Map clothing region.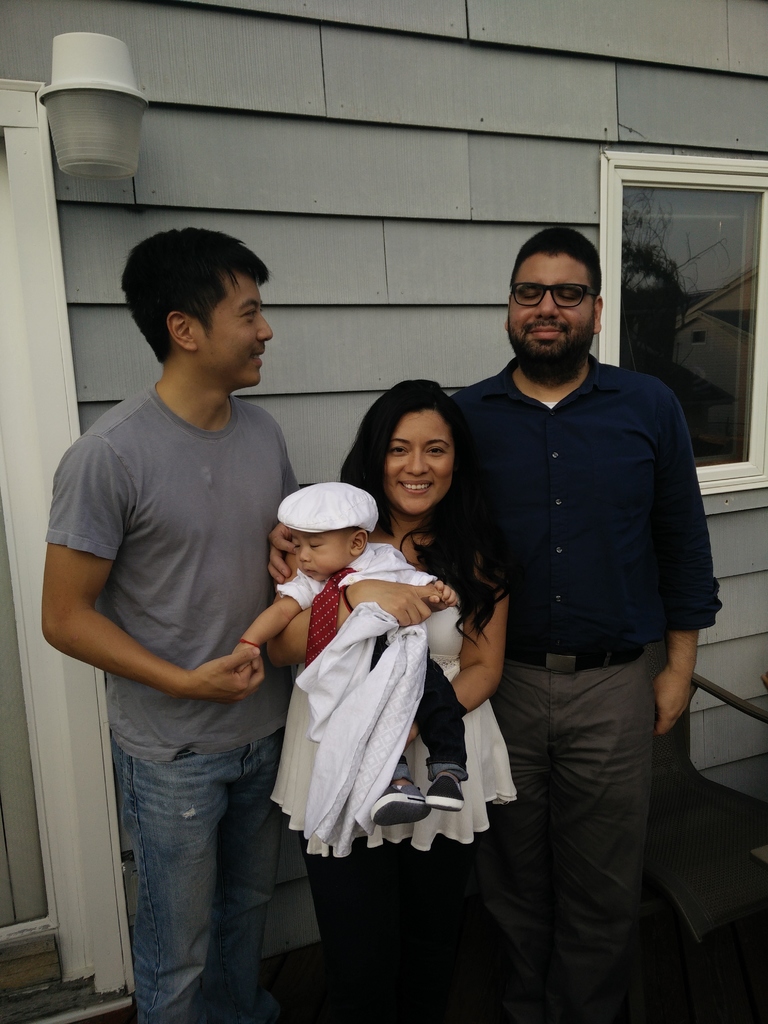
Mapped to [left=268, top=540, right=522, bottom=1022].
